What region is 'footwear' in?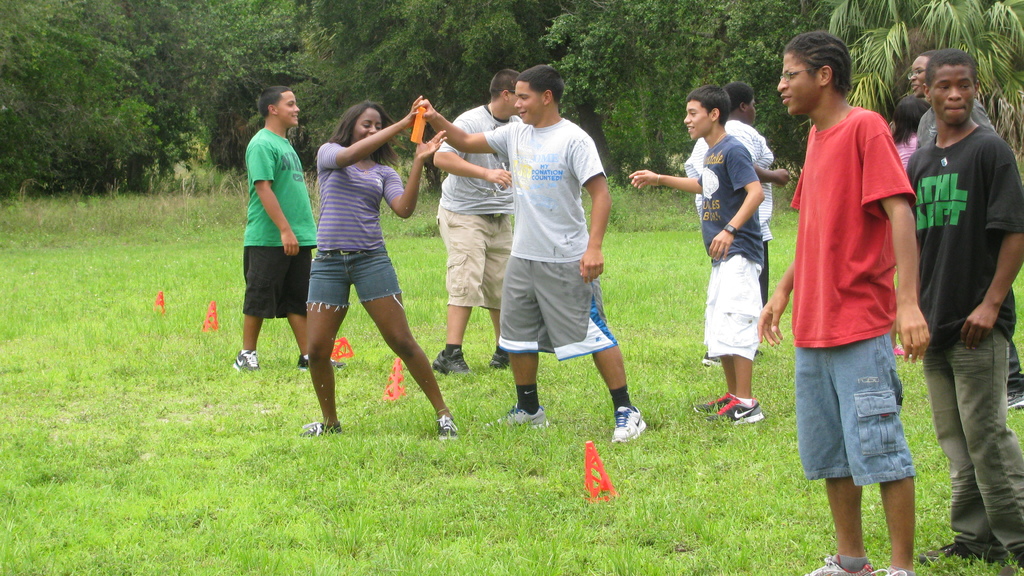
Rect(481, 405, 548, 428).
